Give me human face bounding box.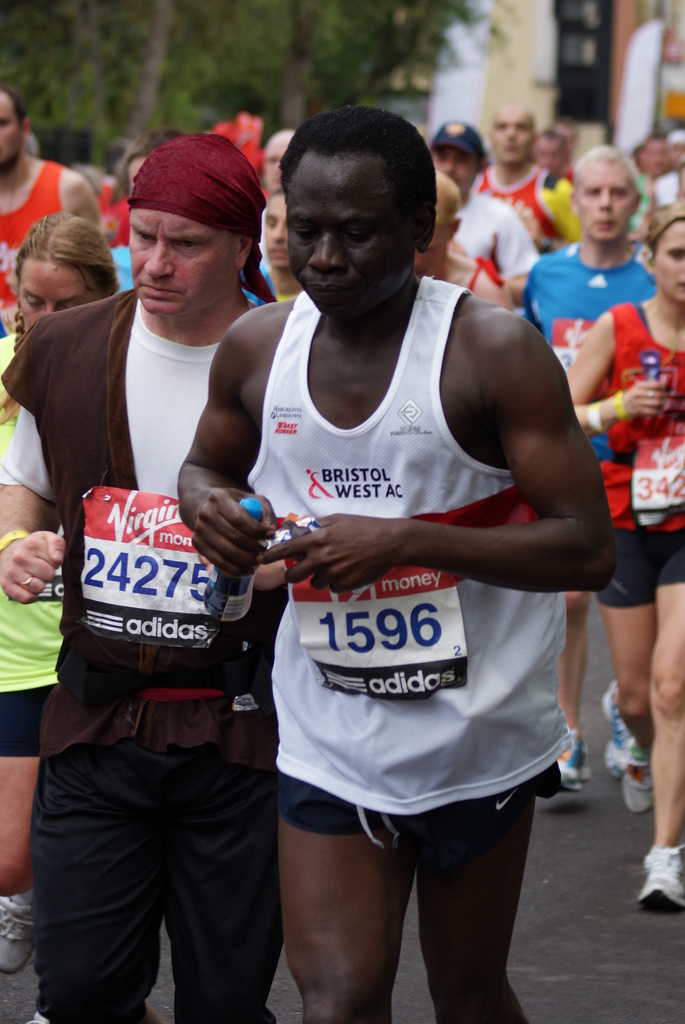
bbox=[264, 133, 288, 191].
